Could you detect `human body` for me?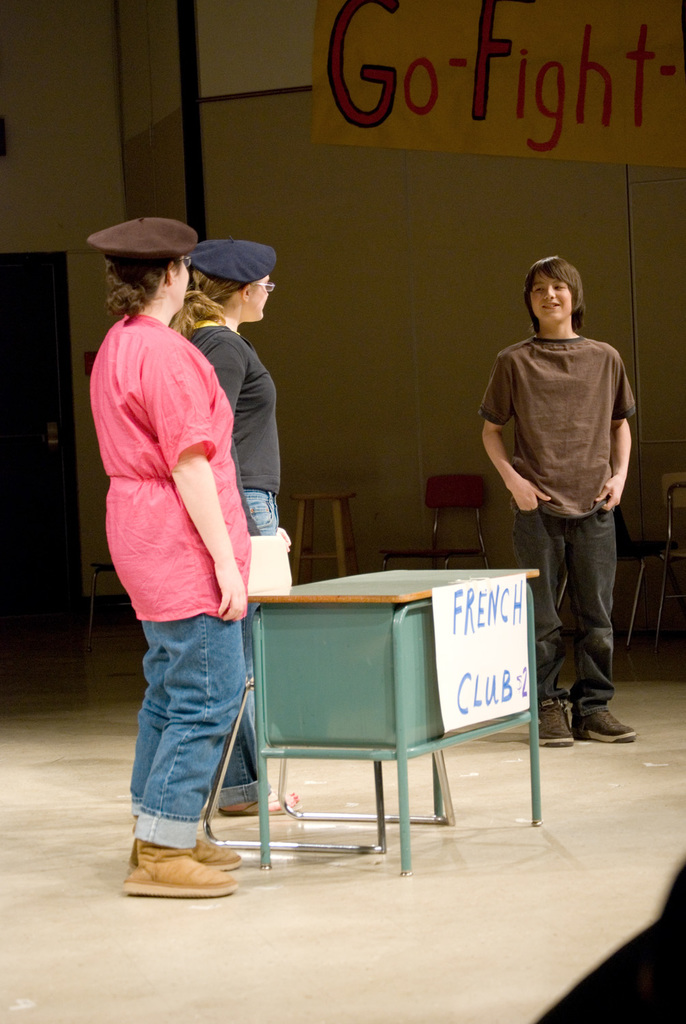
Detection result: <bbox>481, 253, 641, 747</bbox>.
